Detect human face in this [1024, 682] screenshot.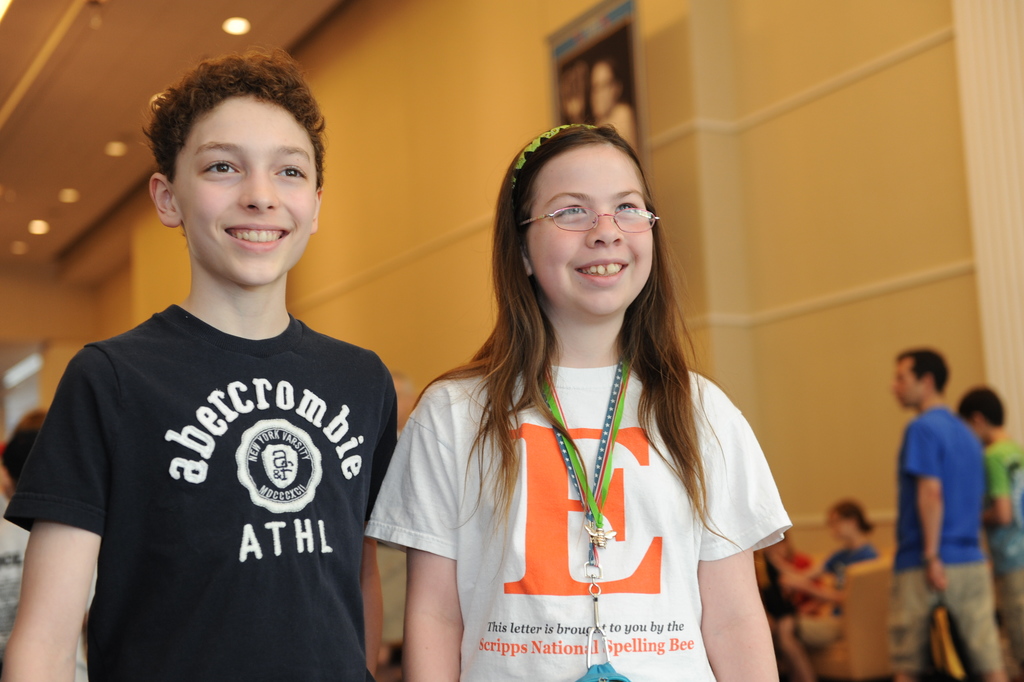
Detection: BBox(178, 94, 318, 284).
